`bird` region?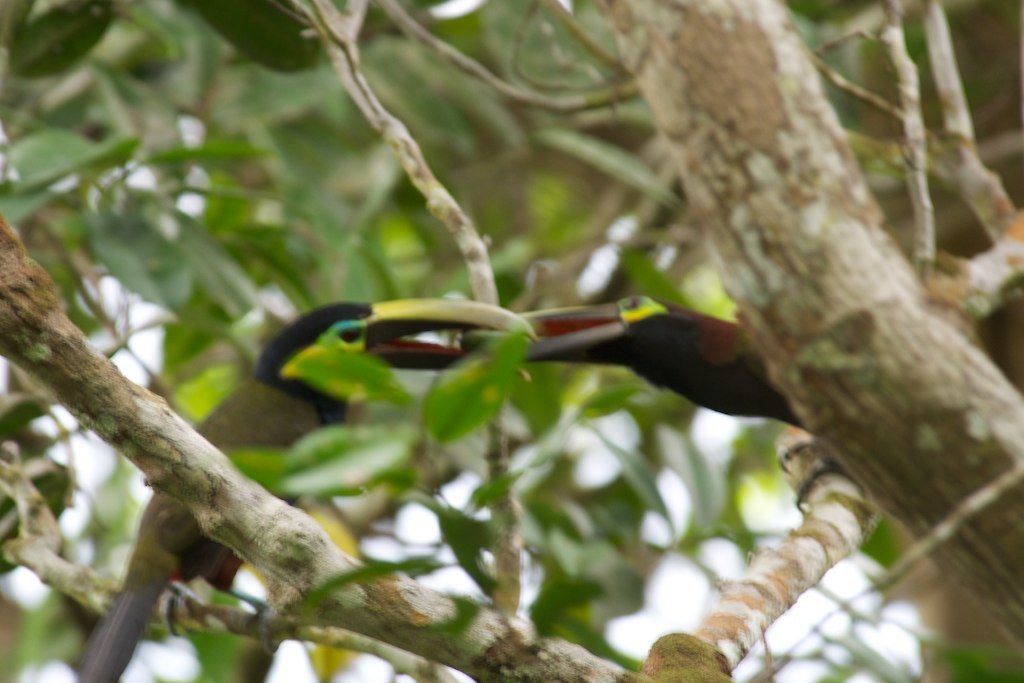
box=[477, 301, 804, 422]
